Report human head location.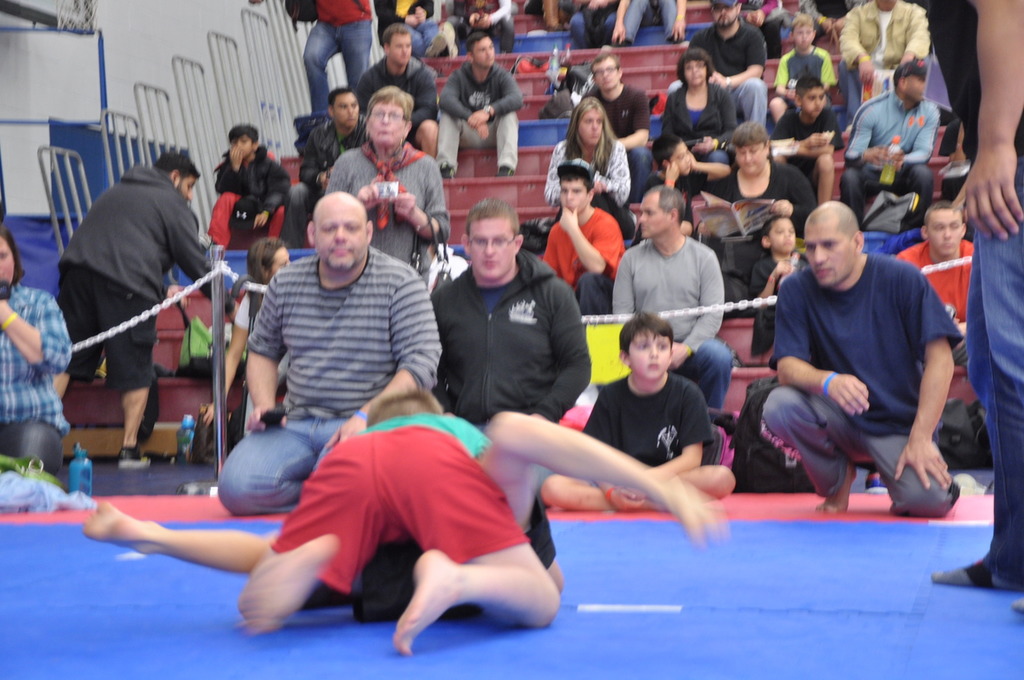
Report: [left=804, top=202, right=863, bottom=290].
